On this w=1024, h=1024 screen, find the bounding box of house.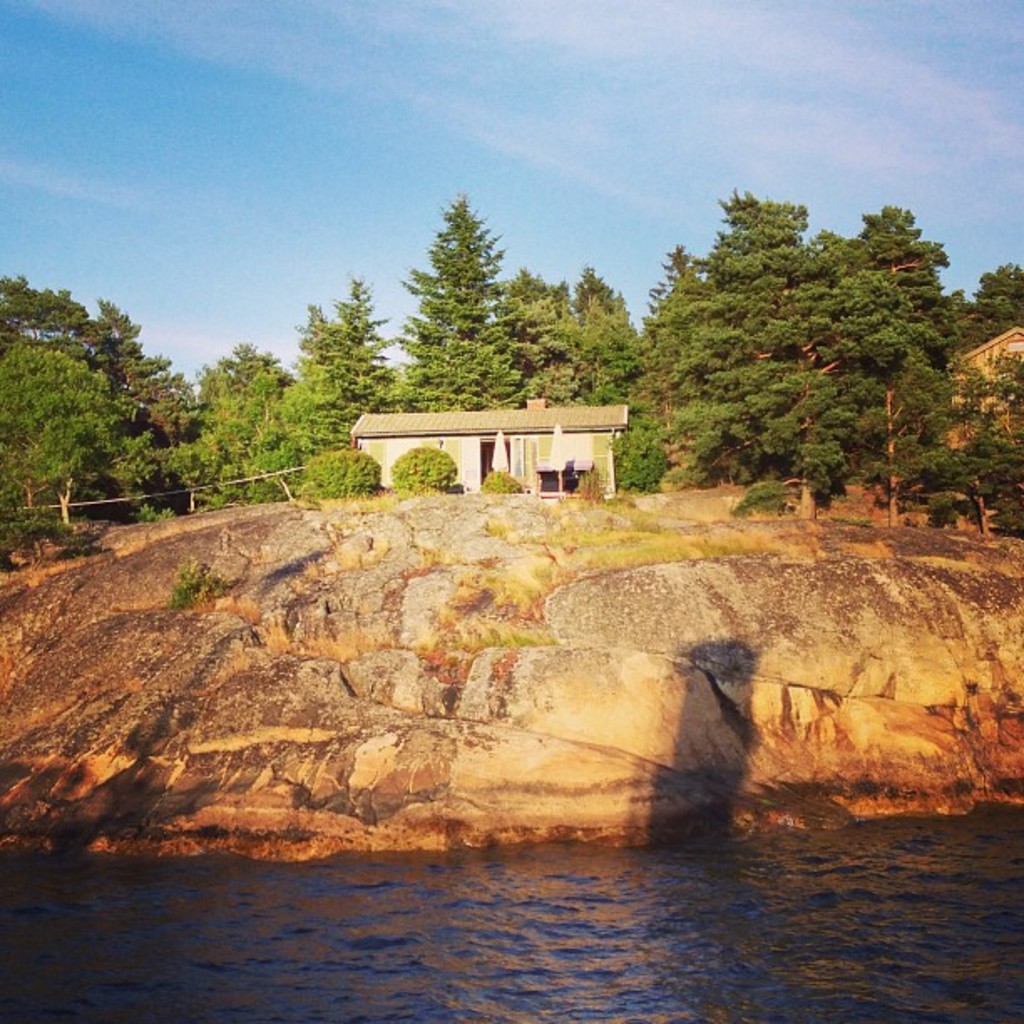
Bounding box: rect(350, 397, 631, 499).
